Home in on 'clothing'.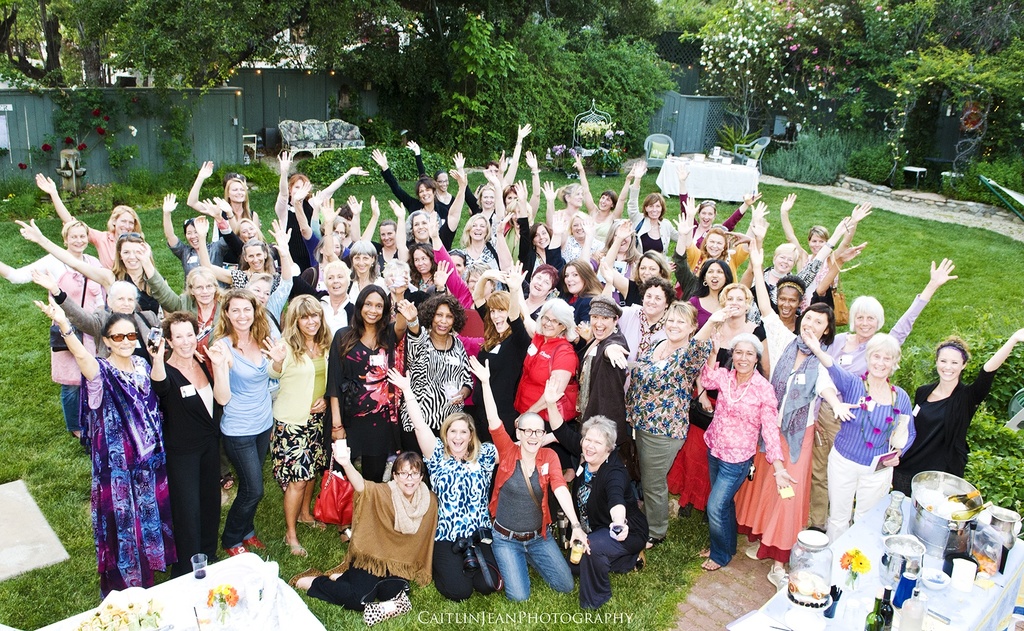
Homed in at (x1=484, y1=530, x2=571, y2=600).
